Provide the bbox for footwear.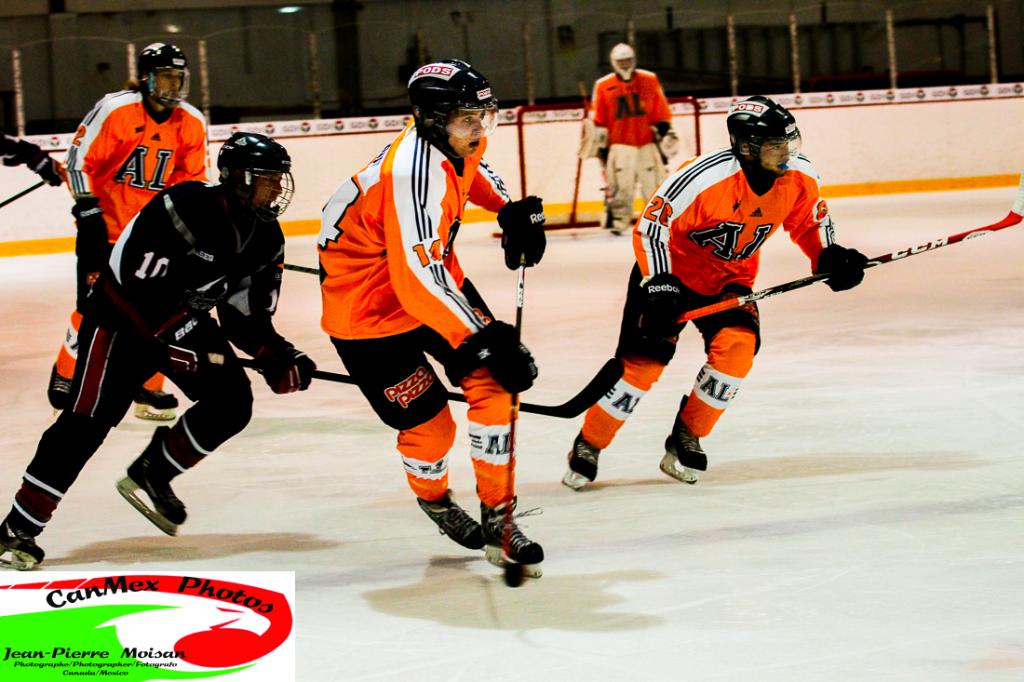
{"x1": 571, "y1": 435, "x2": 600, "y2": 479}.
